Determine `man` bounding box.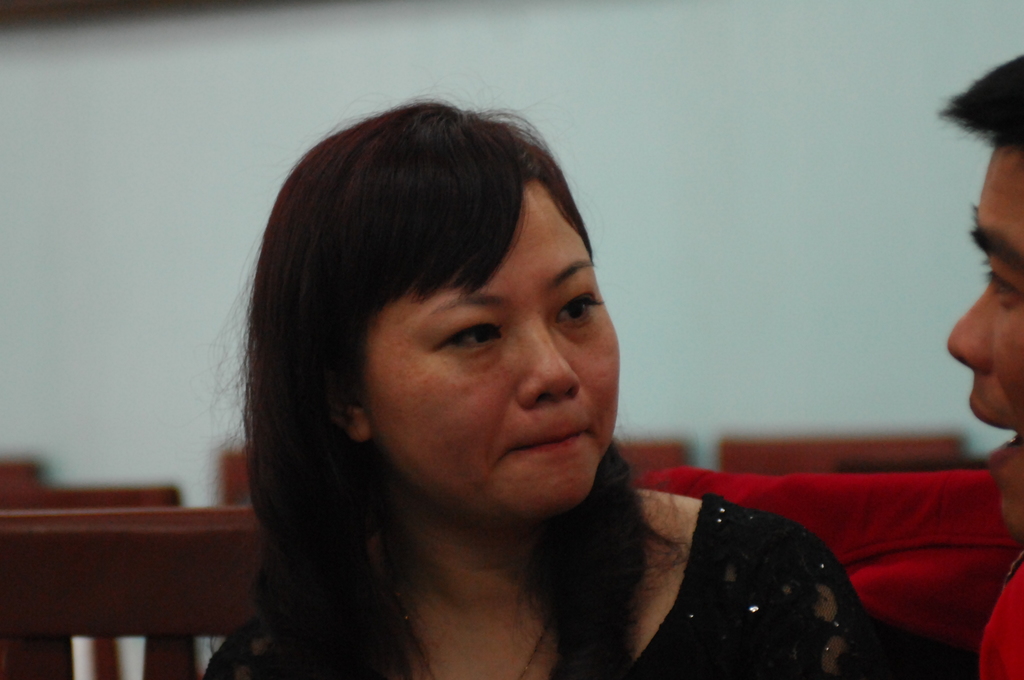
Determined: [937, 54, 1023, 679].
